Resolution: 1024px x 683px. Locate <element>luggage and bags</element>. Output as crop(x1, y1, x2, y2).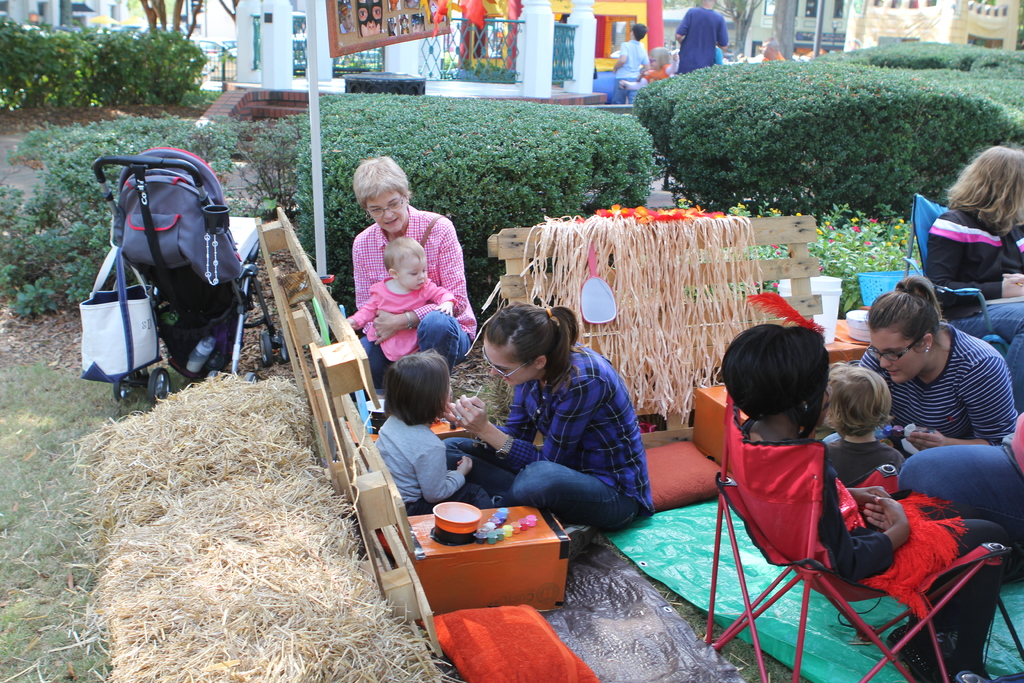
crop(86, 144, 233, 325).
